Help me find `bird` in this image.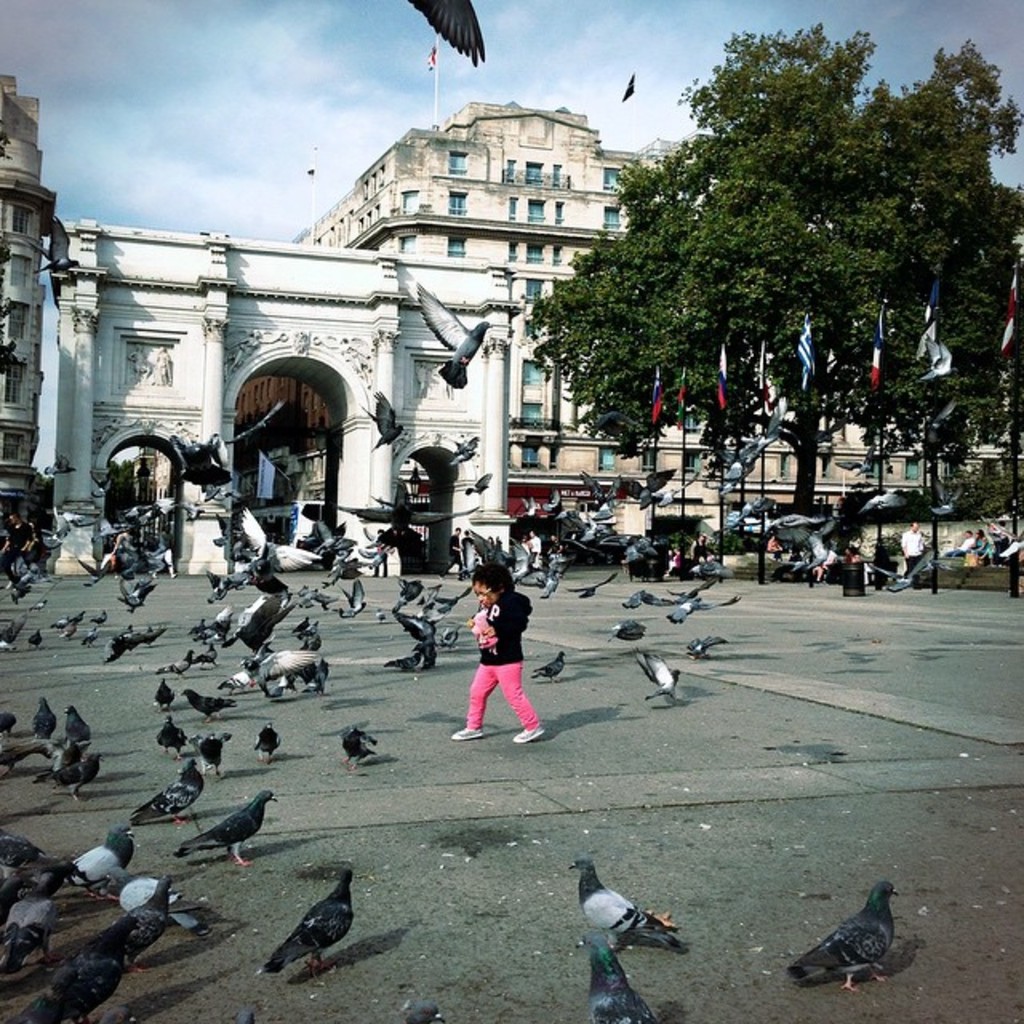
Found it: detection(178, 789, 282, 869).
